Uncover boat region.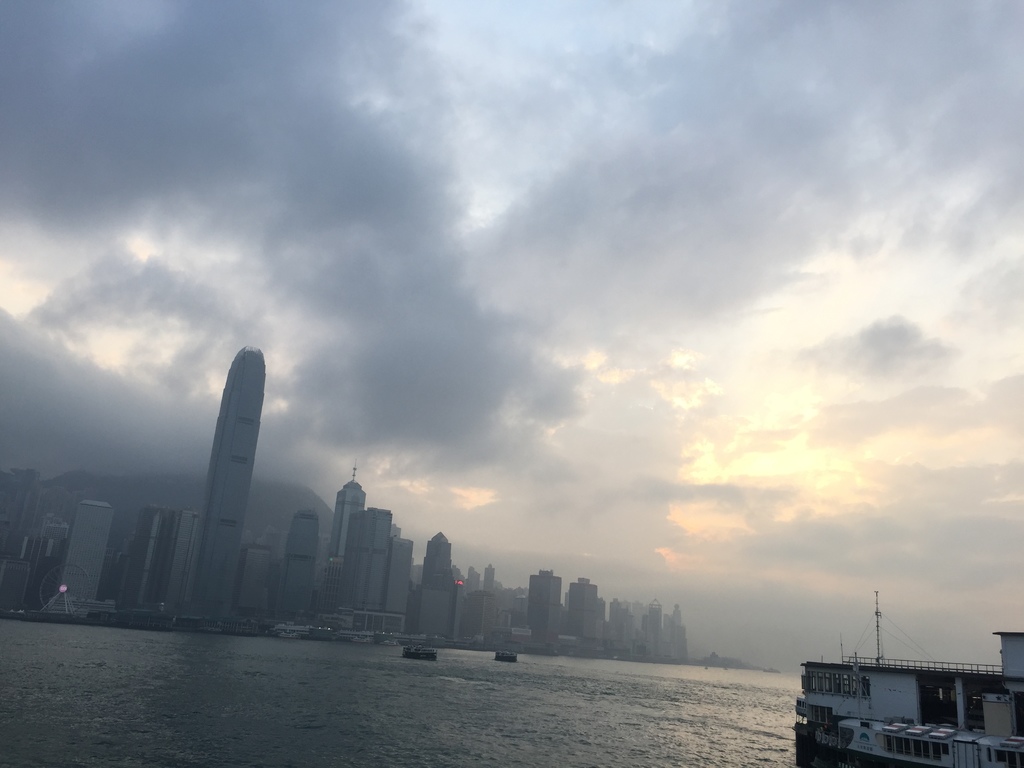
Uncovered: rect(810, 640, 1000, 748).
